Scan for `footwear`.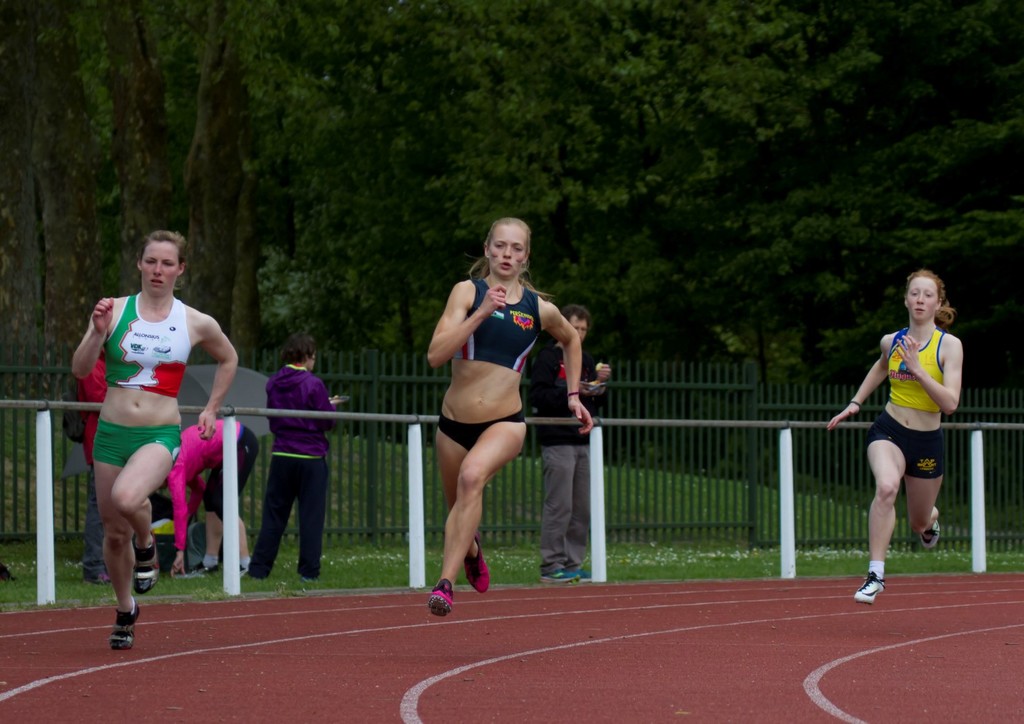
Scan result: left=409, top=563, right=479, bottom=621.
